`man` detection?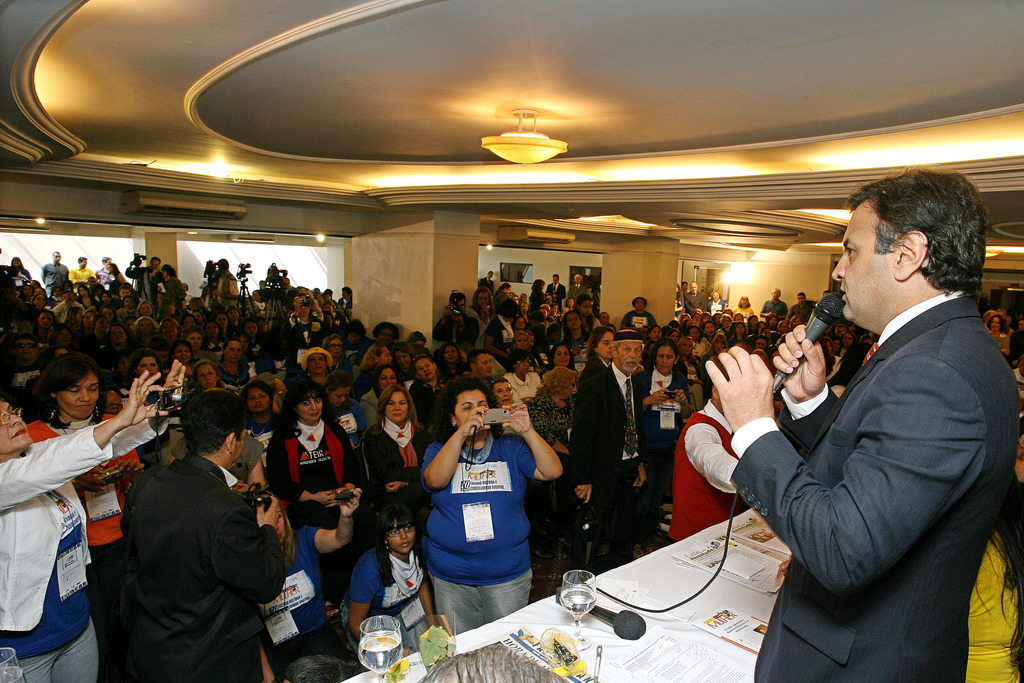
region(434, 292, 480, 355)
